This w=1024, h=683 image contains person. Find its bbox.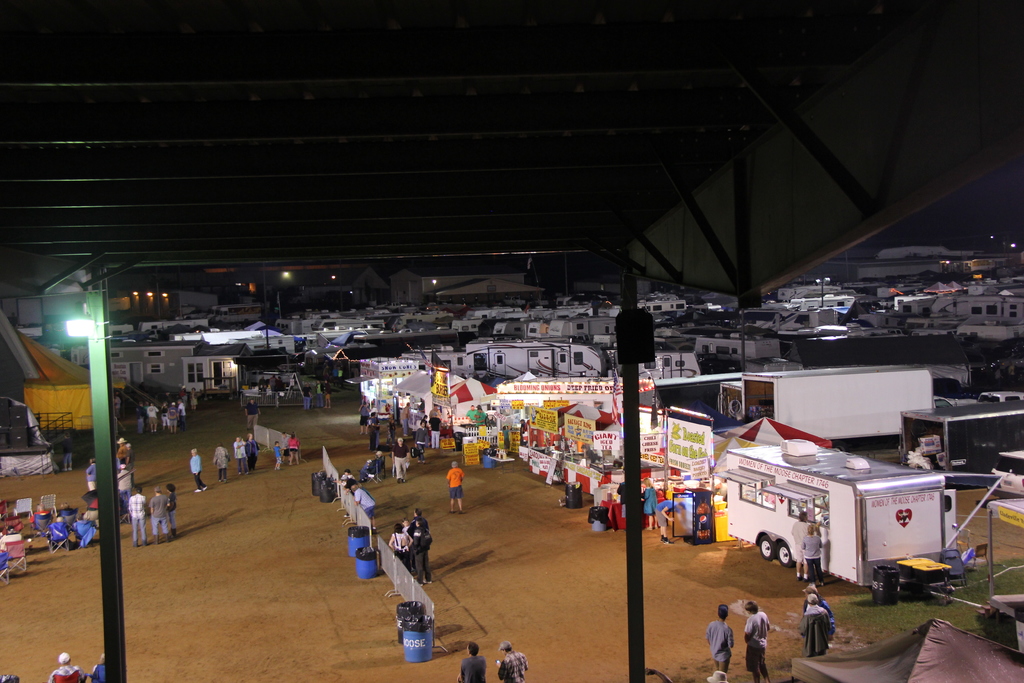
box=[116, 392, 120, 417].
